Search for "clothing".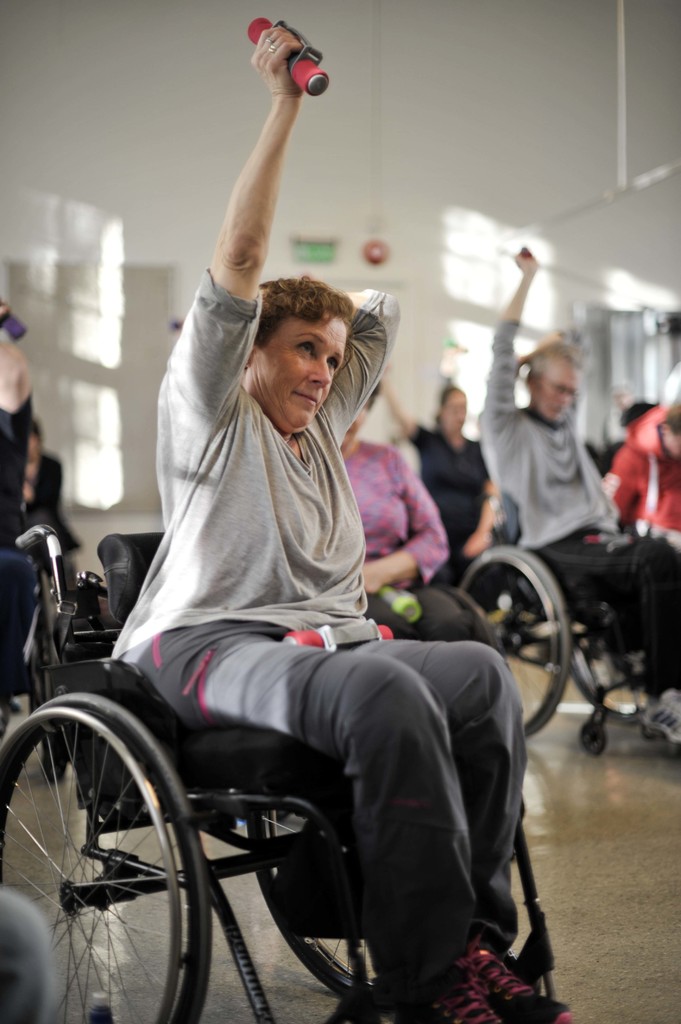
Found at (x1=474, y1=316, x2=680, y2=686).
